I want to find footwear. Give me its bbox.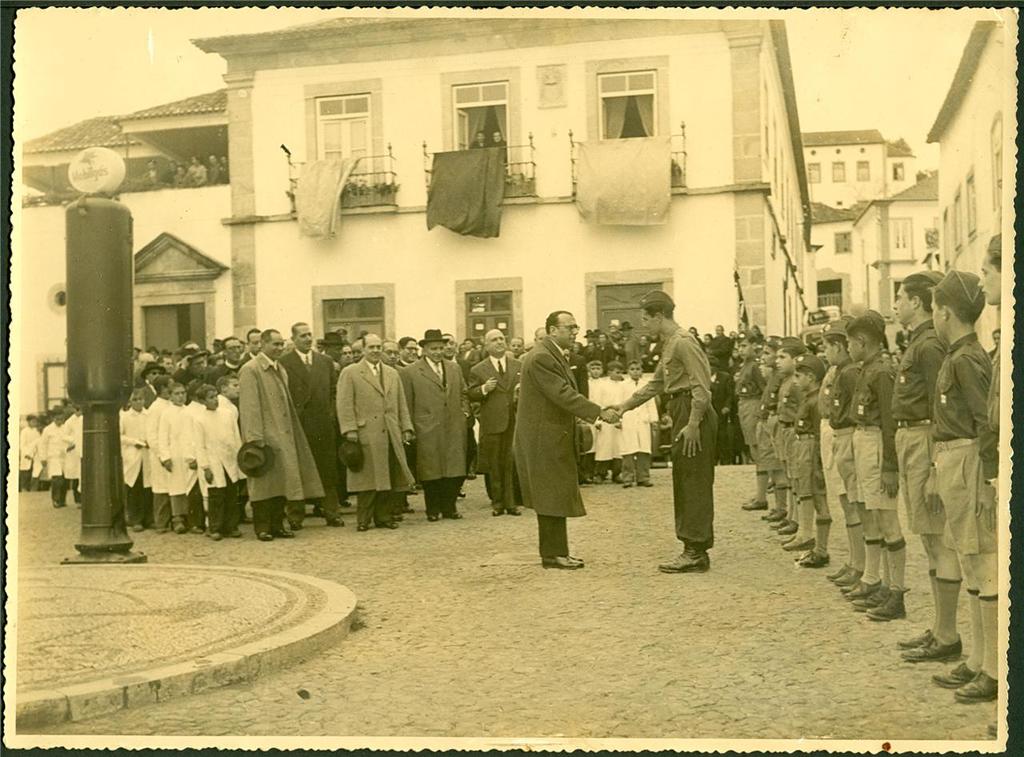
[791, 547, 816, 563].
